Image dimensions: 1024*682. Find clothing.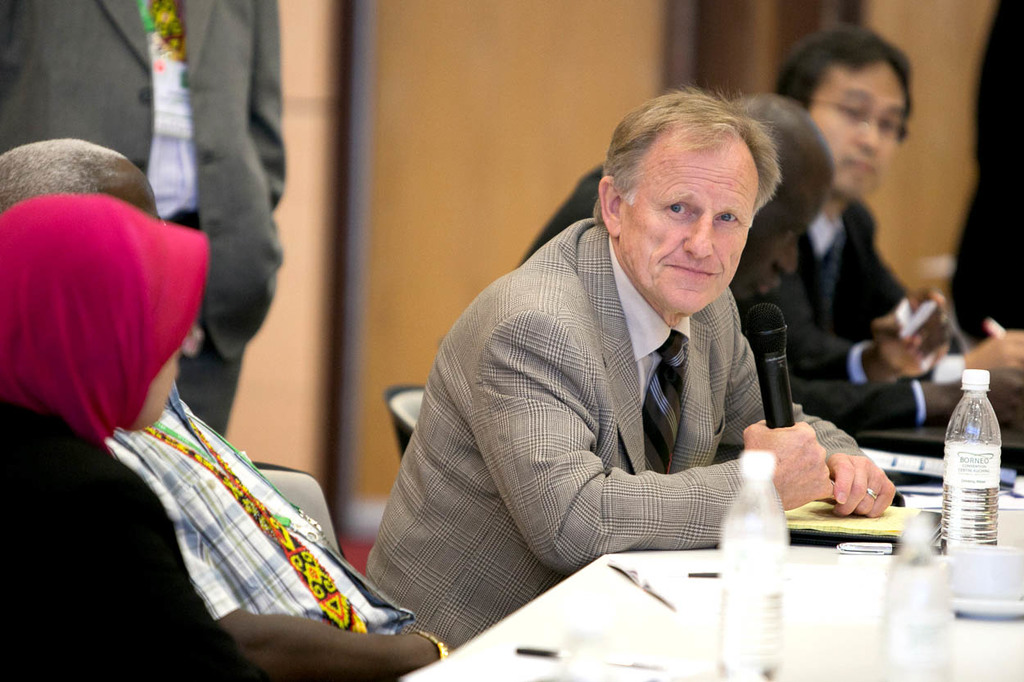
(0,402,313,676).
